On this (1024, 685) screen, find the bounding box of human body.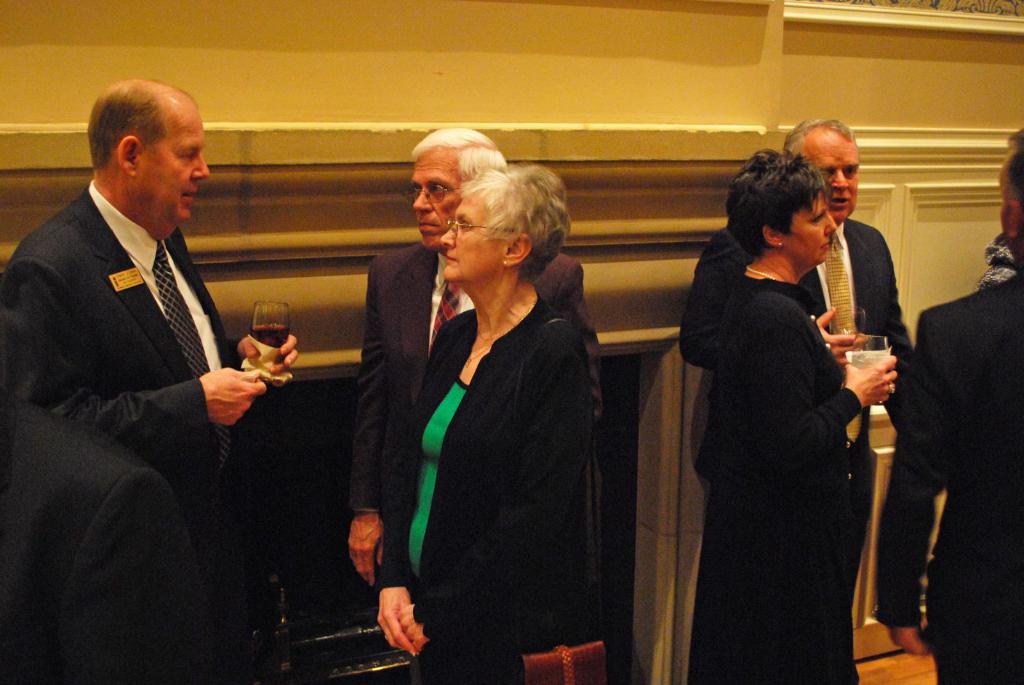
Bounding box: rect(687, 151, 901, 684).
